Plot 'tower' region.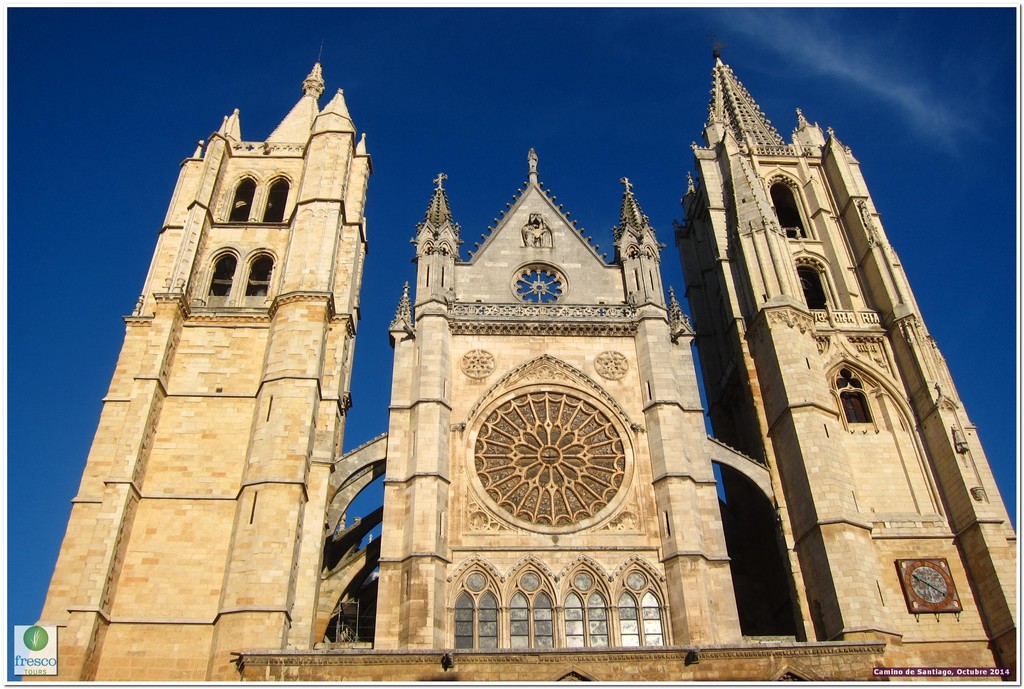
Plotted at detection(375, 151, 753, 645).
